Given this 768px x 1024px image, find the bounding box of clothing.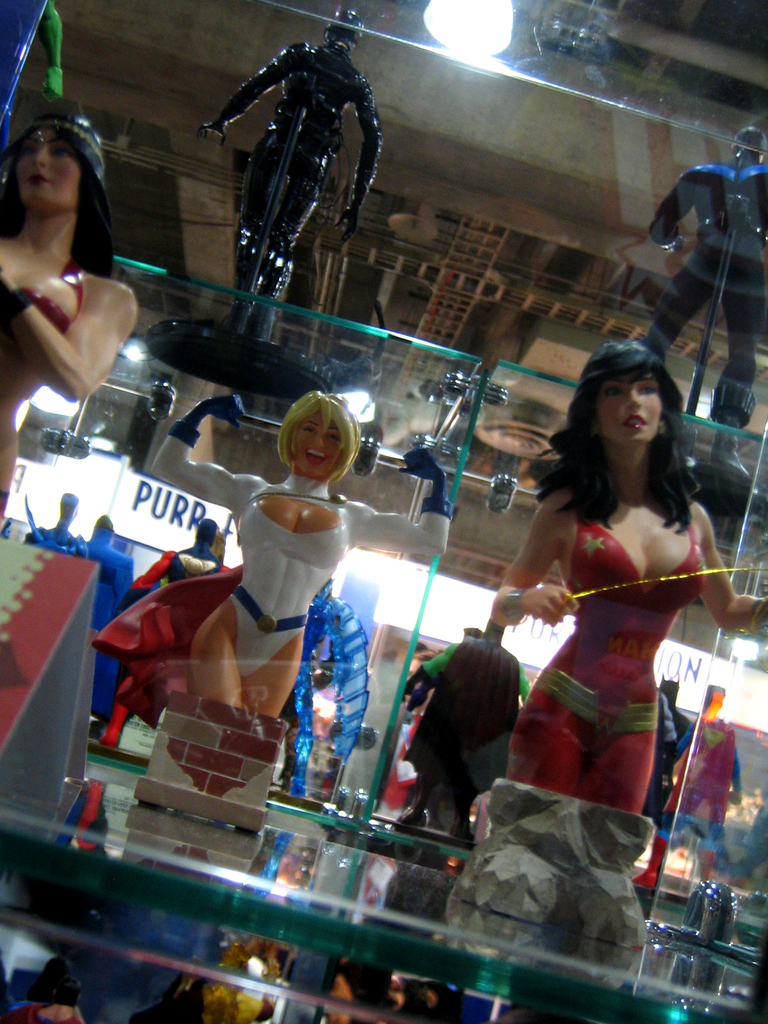
detection(508, 496, 716, 817).
